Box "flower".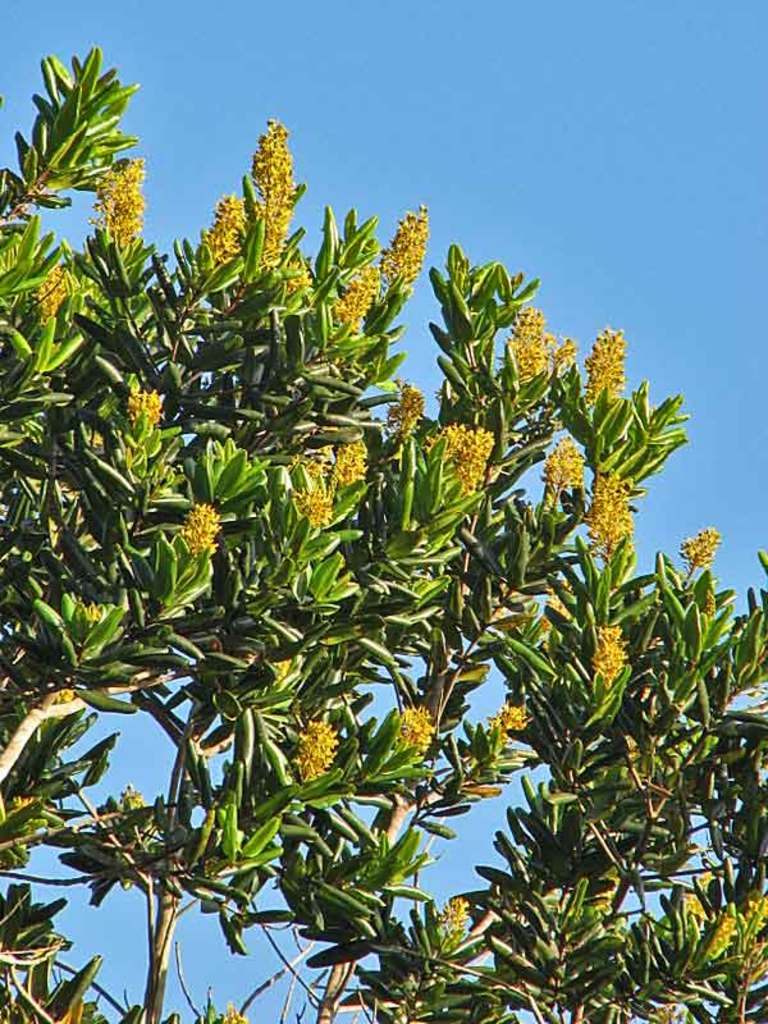
[left=591, top=621, right=636, bottom=687].
